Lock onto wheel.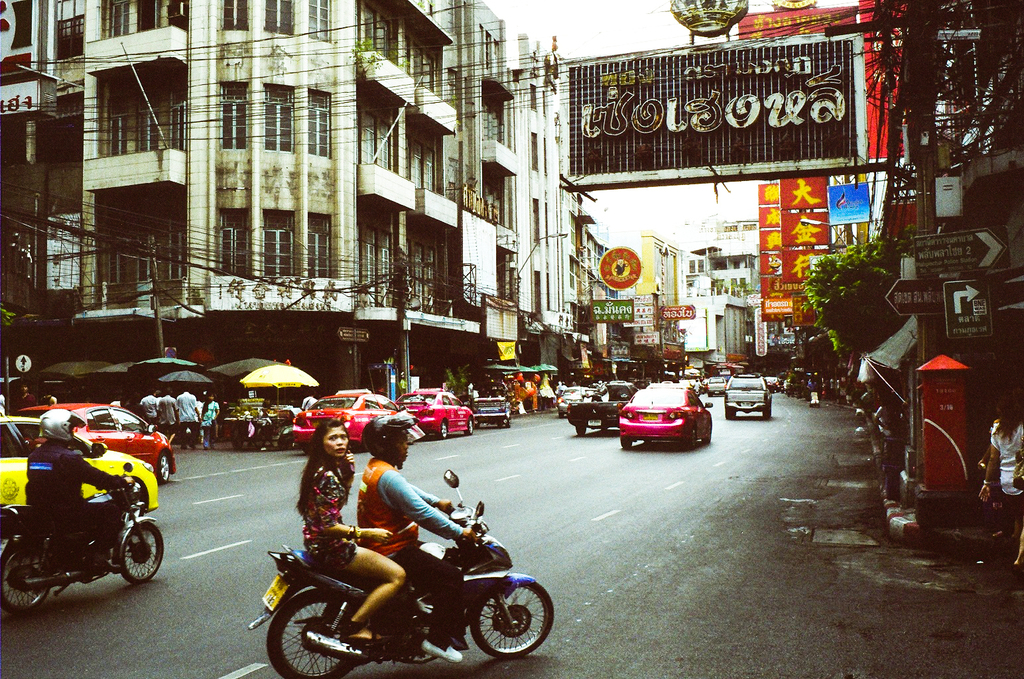
Locked: Rect(688, 426, 699, 451).
